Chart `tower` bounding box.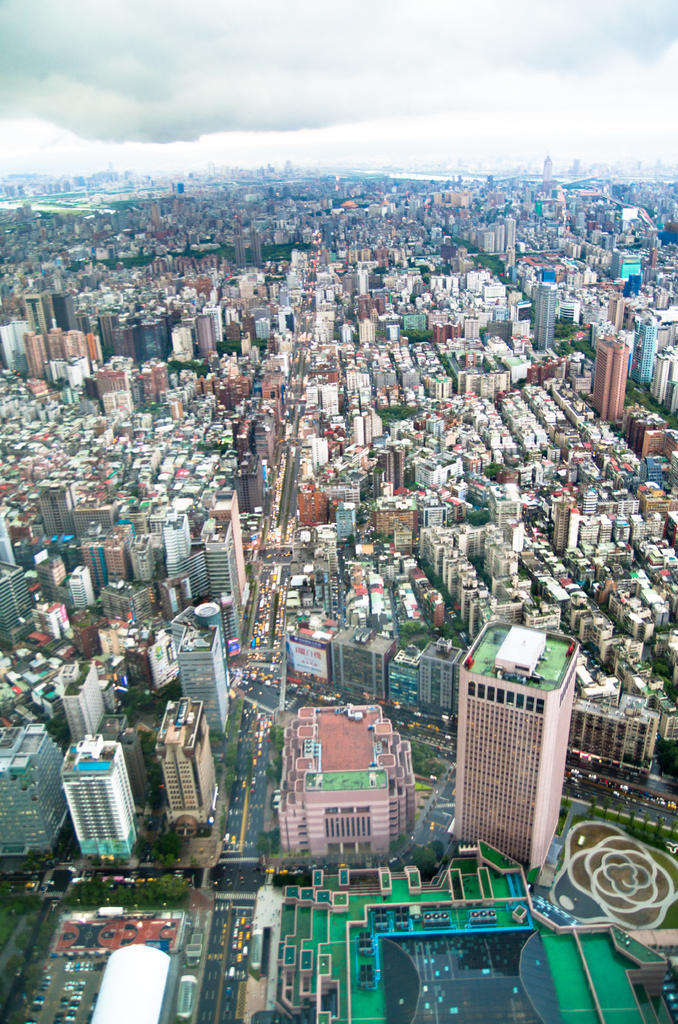
Charted: box=[153, 701, 213, 829].
